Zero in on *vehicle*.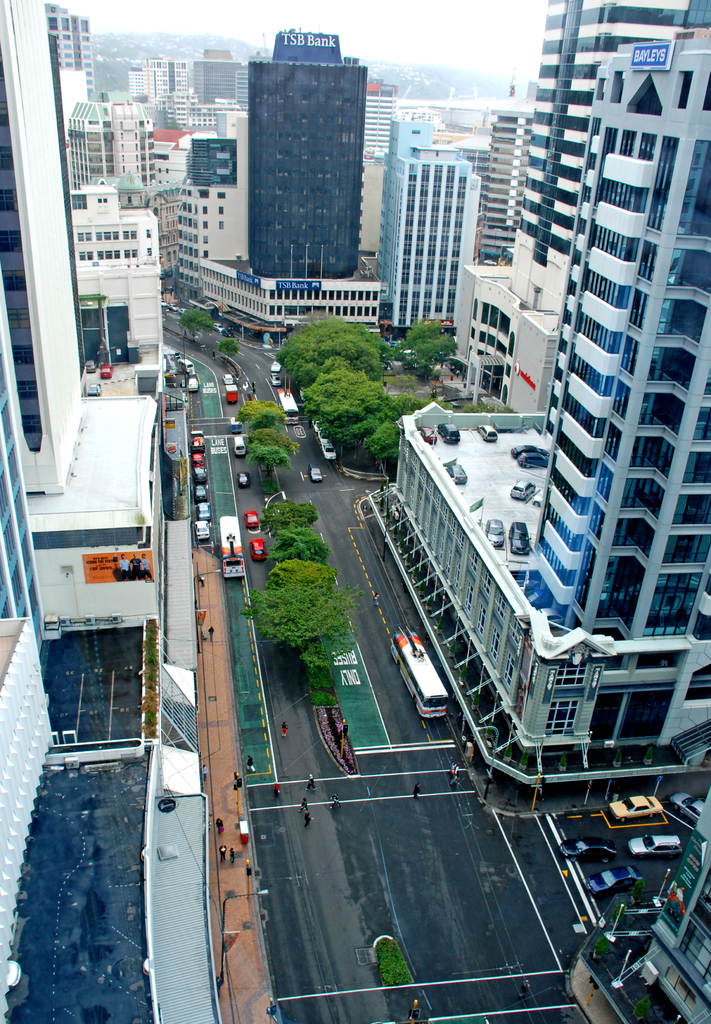
Zeroed in: (left=672, top=791, right=710, bottom=819).
